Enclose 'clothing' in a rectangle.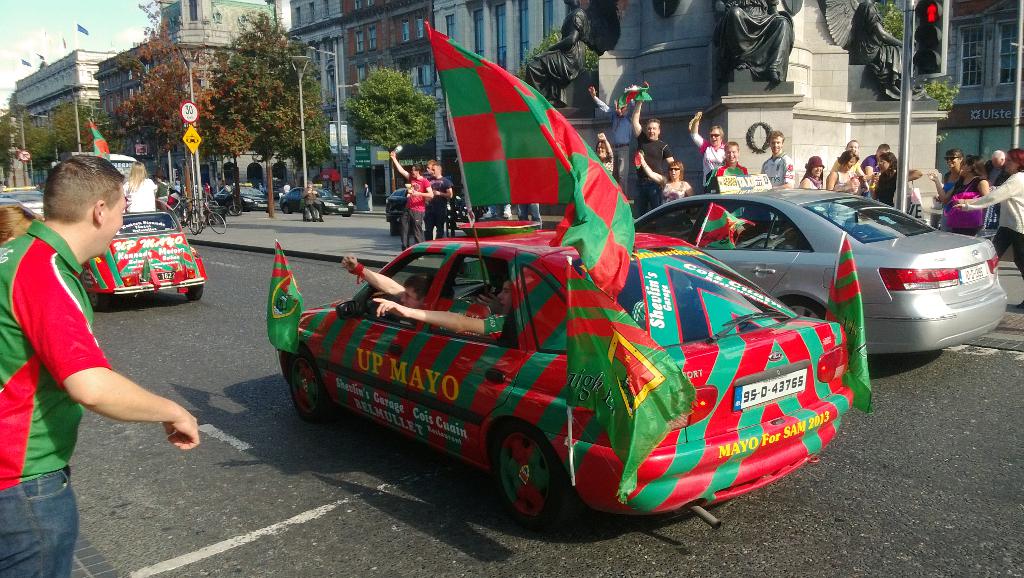
[x1=848, y1=0, x2=903, y2=89].
